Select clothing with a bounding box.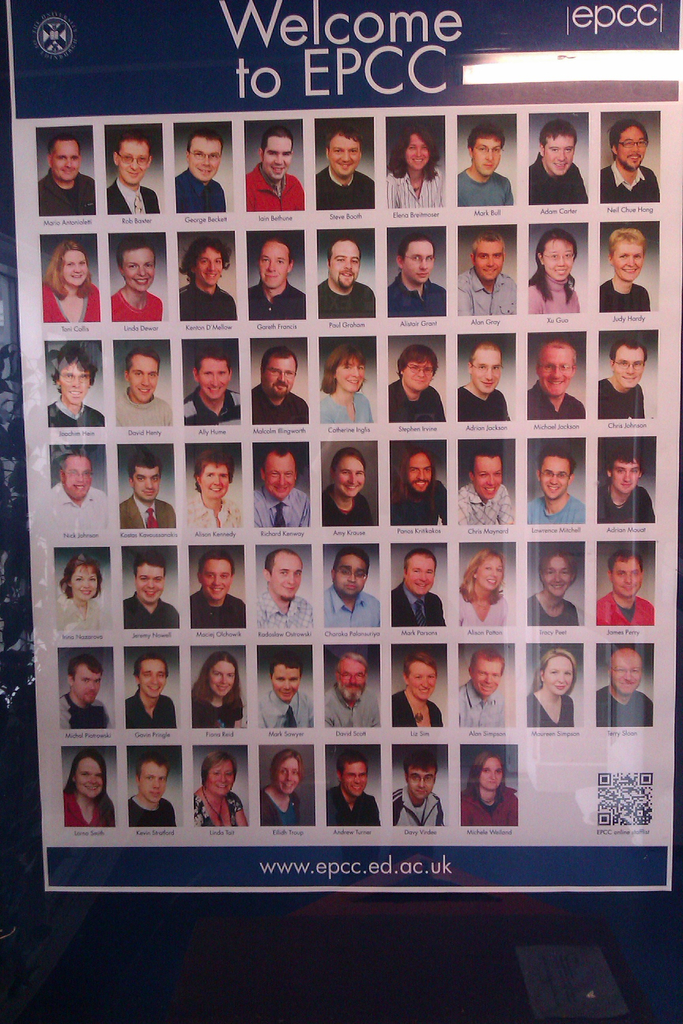
left=321, top=486, right=372, bottom=527.
